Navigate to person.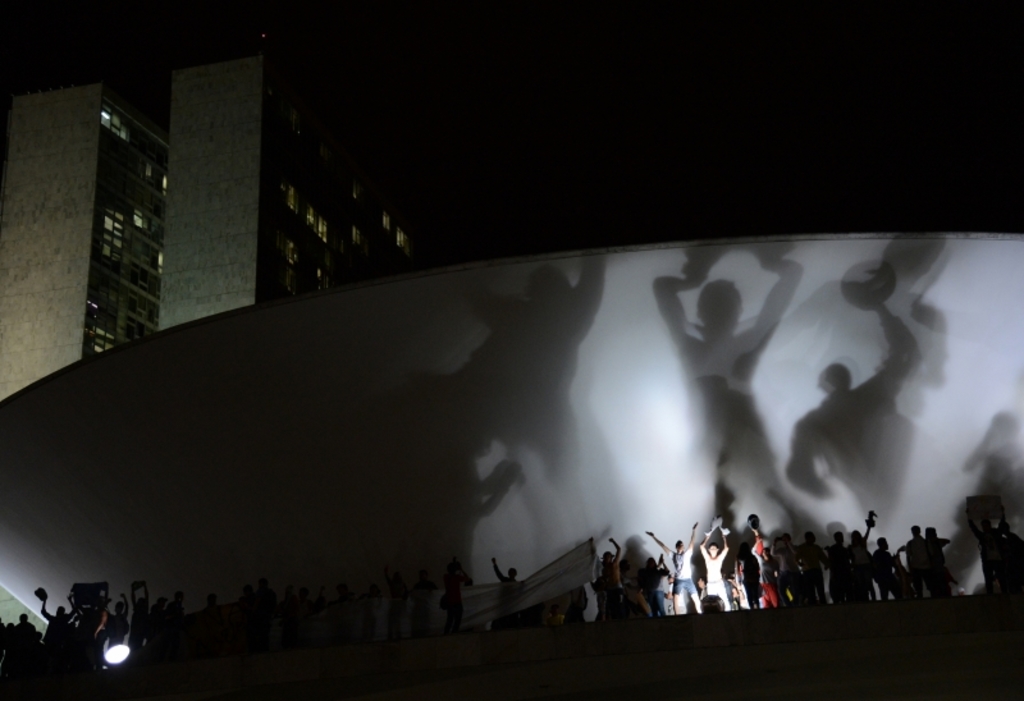
Navigation target: x1=435 y1=563 x2=477 y2=627.
